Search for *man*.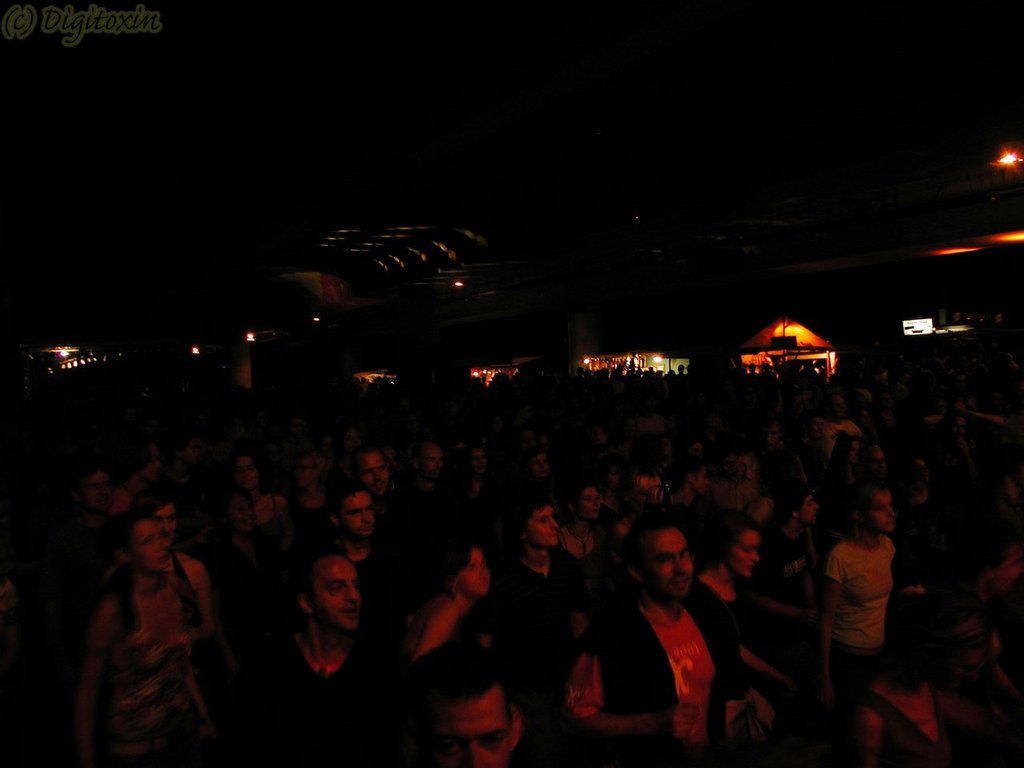
Found at box=[495, 492, 585, 763].
